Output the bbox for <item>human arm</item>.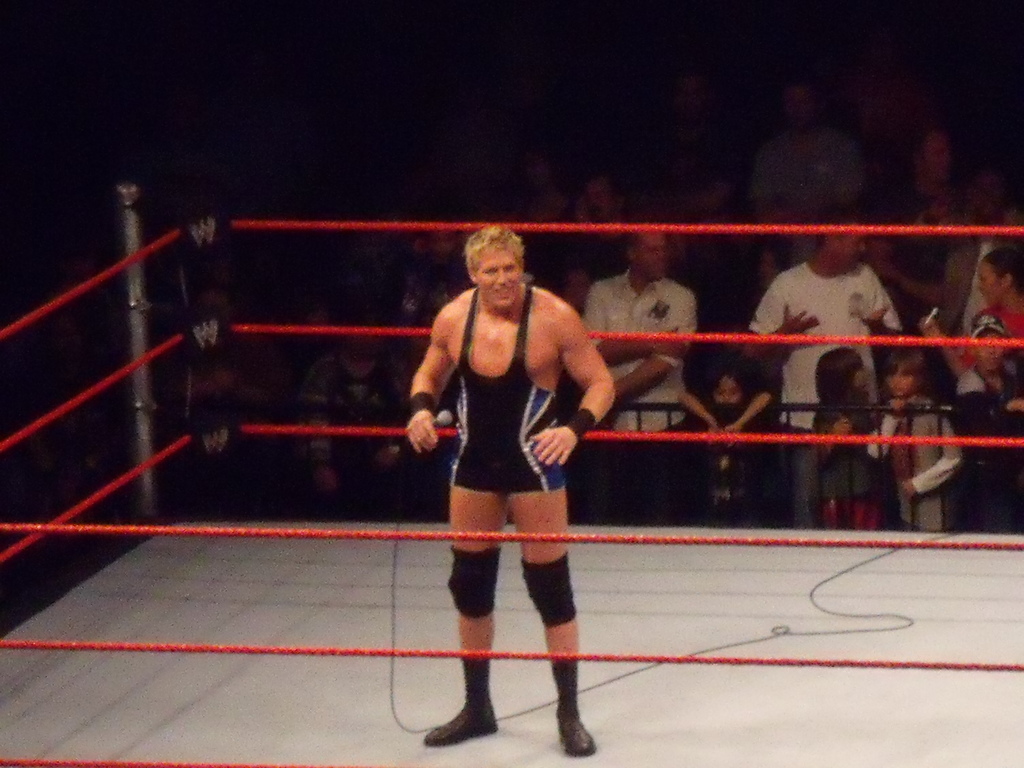
<bbox>814, 412, 850, 474</bbox>.
